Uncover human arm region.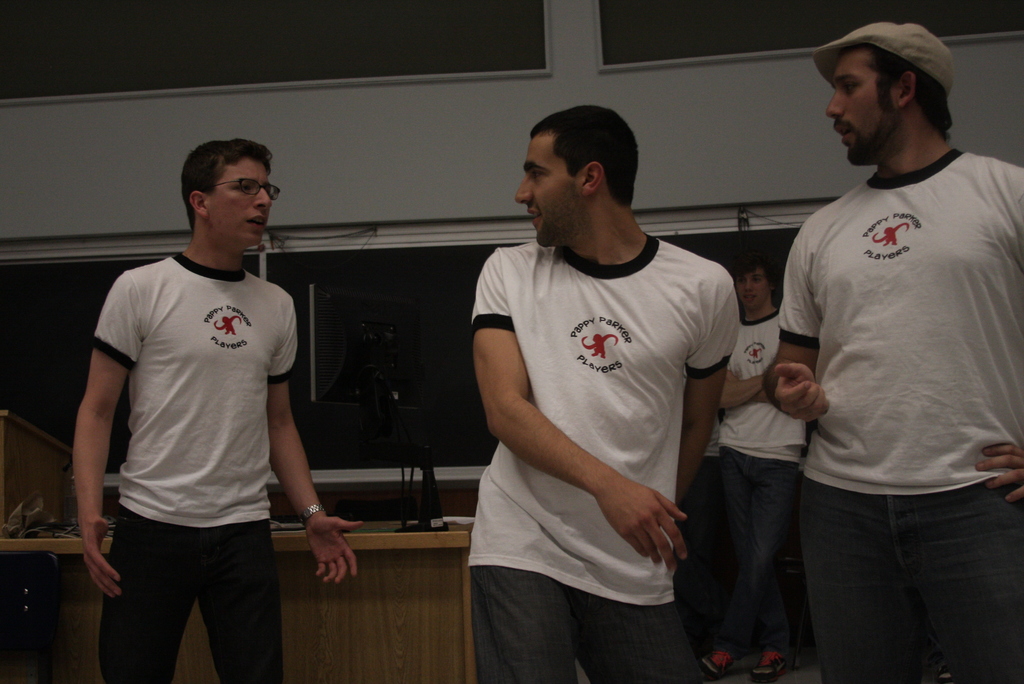
Uncovered: [left=722, top=364, right=771, bottom=405].
